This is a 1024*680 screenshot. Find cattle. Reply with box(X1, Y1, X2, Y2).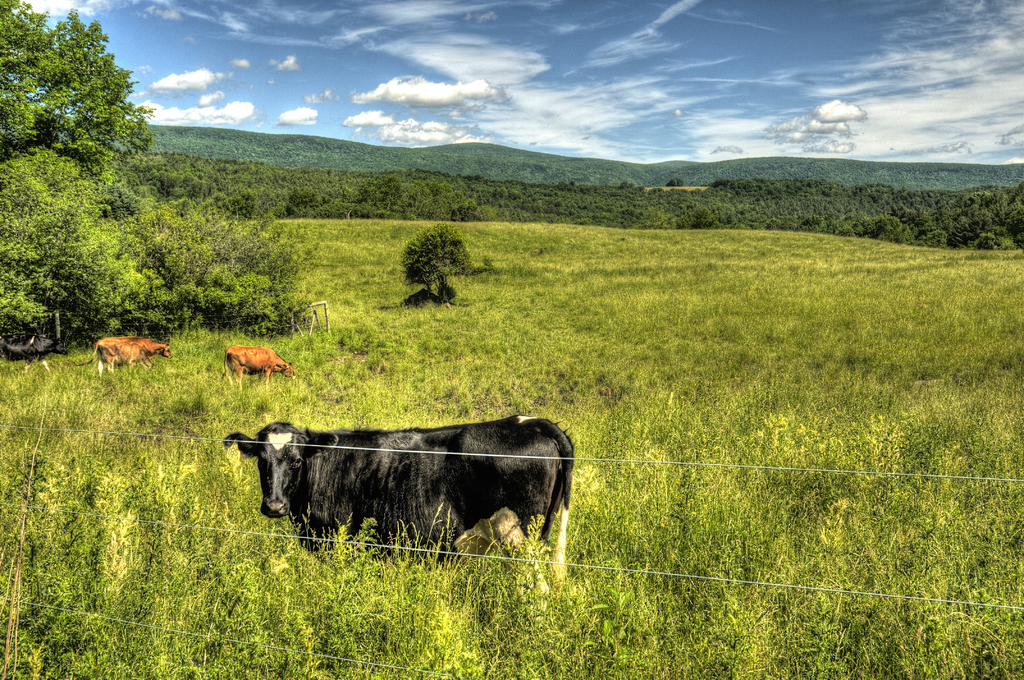
box(218, 406, 584, 587).
